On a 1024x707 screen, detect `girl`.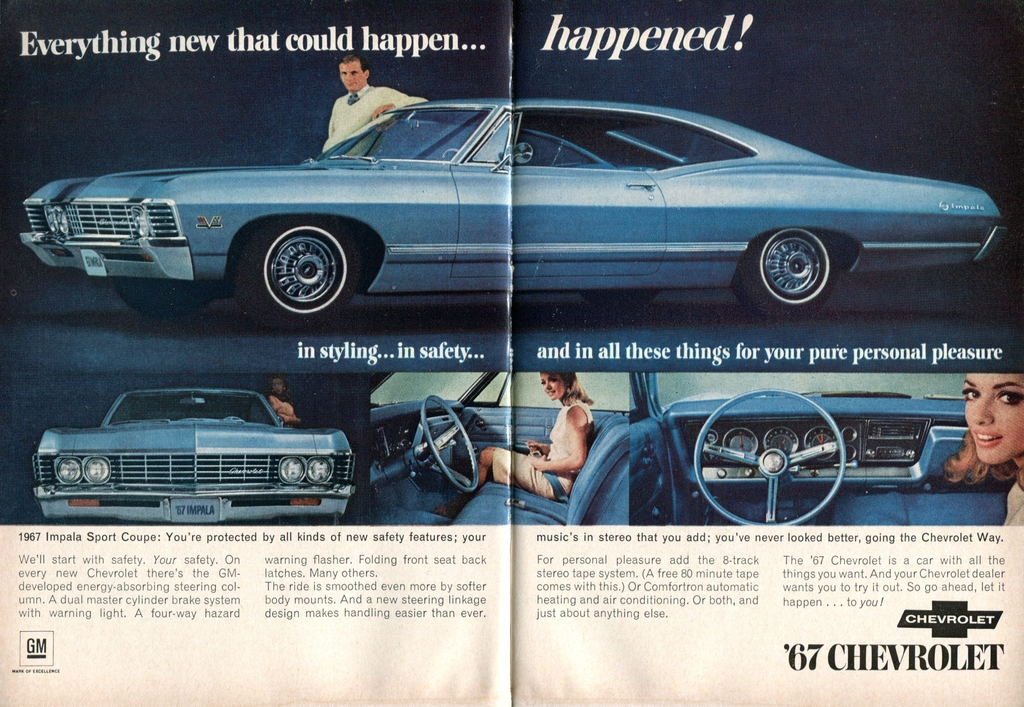
Rect(947, 370, 1023, 528).
